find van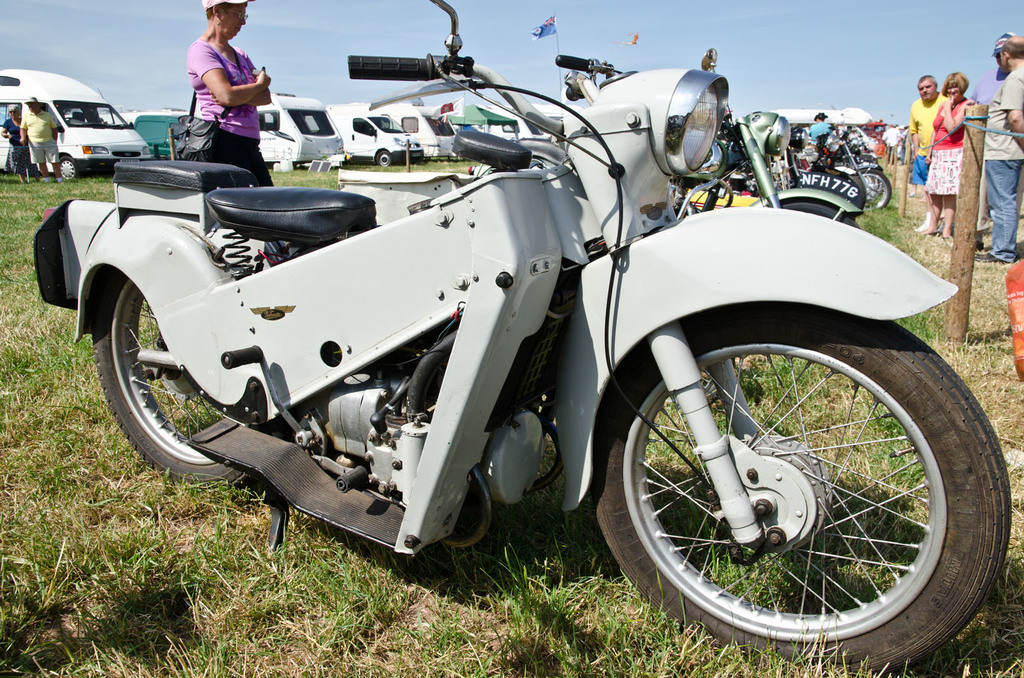
0/67/154/180
